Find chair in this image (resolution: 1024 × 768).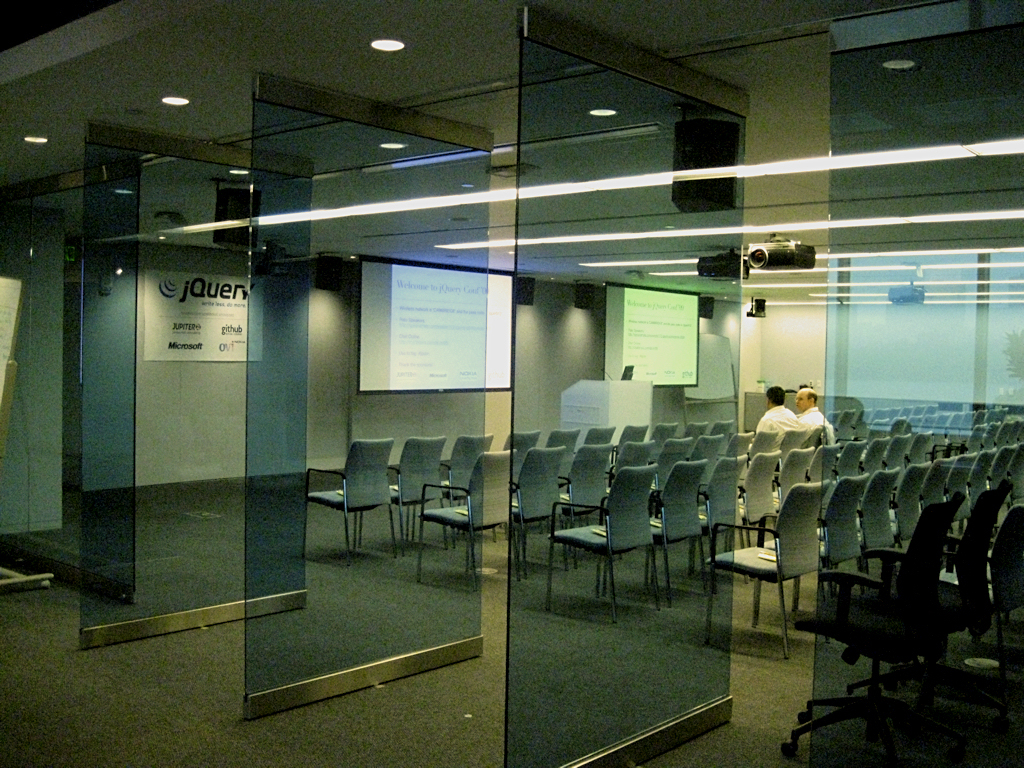
(x1=778, y1=490, x2=964, y2=767).
